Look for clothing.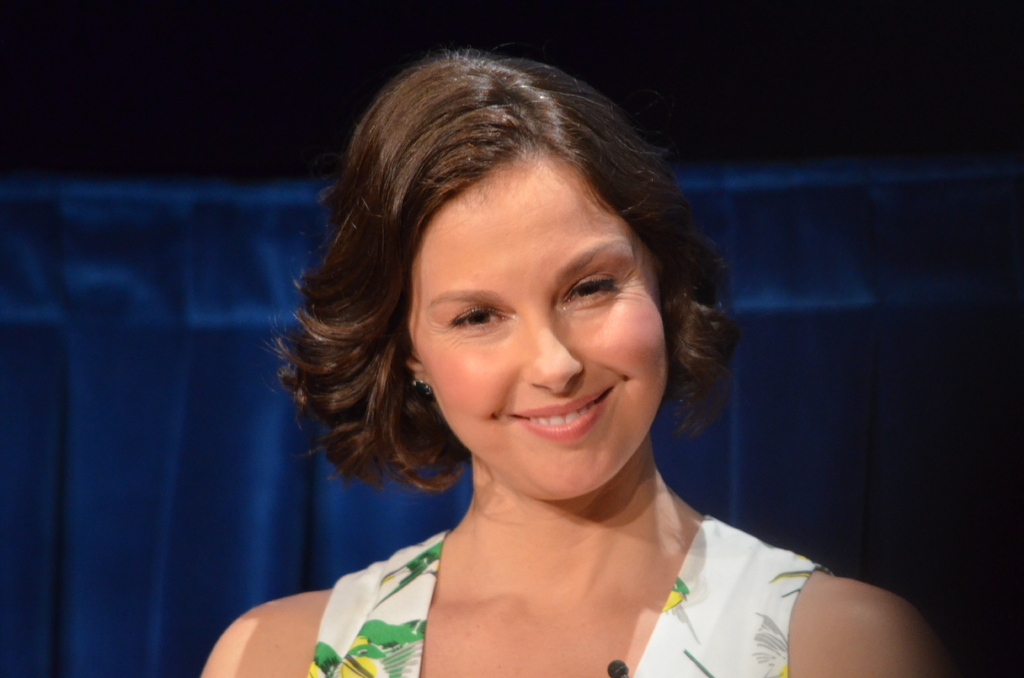
Found: 240:434:839:658.
